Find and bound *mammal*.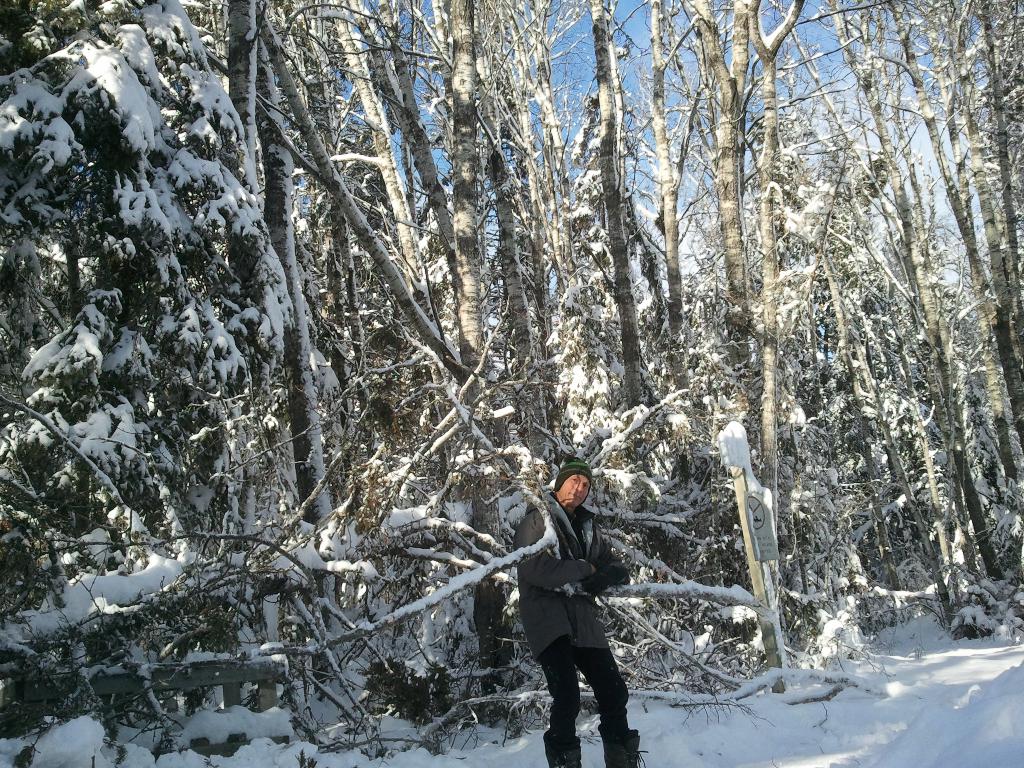
Bound: x1=513 y1=484 x2=631 y2=748.
